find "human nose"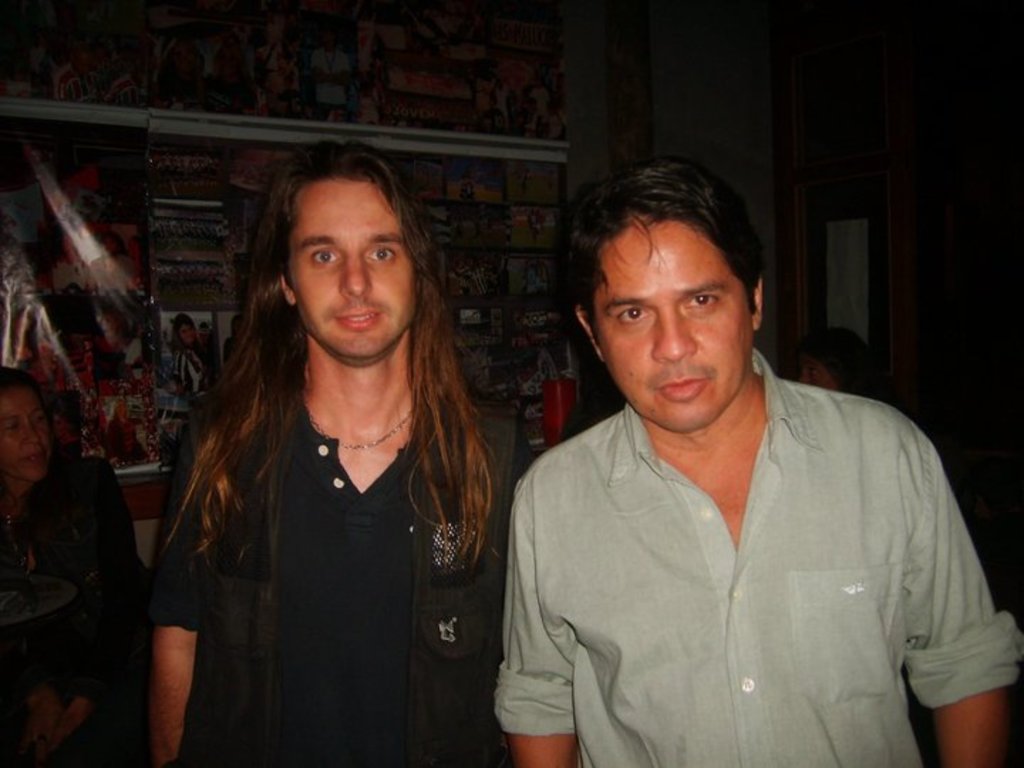
x1=23 y1=422 x2=44 y2=442
